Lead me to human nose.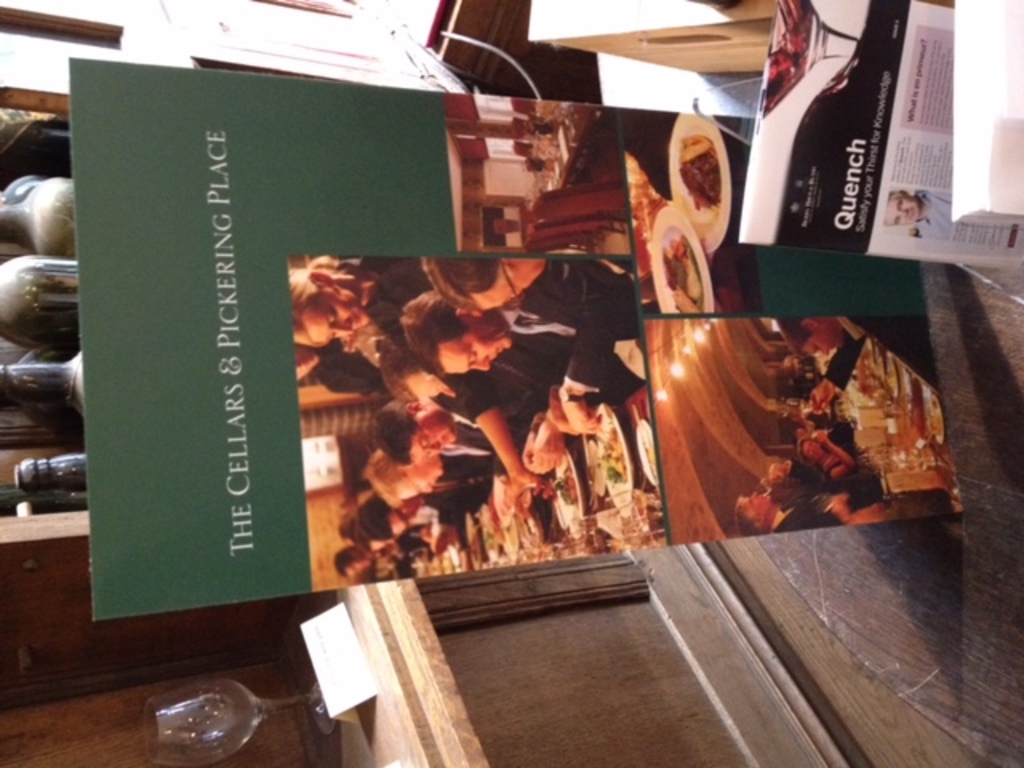
Lead to left=477, top=357, right=494, bottom=373.
